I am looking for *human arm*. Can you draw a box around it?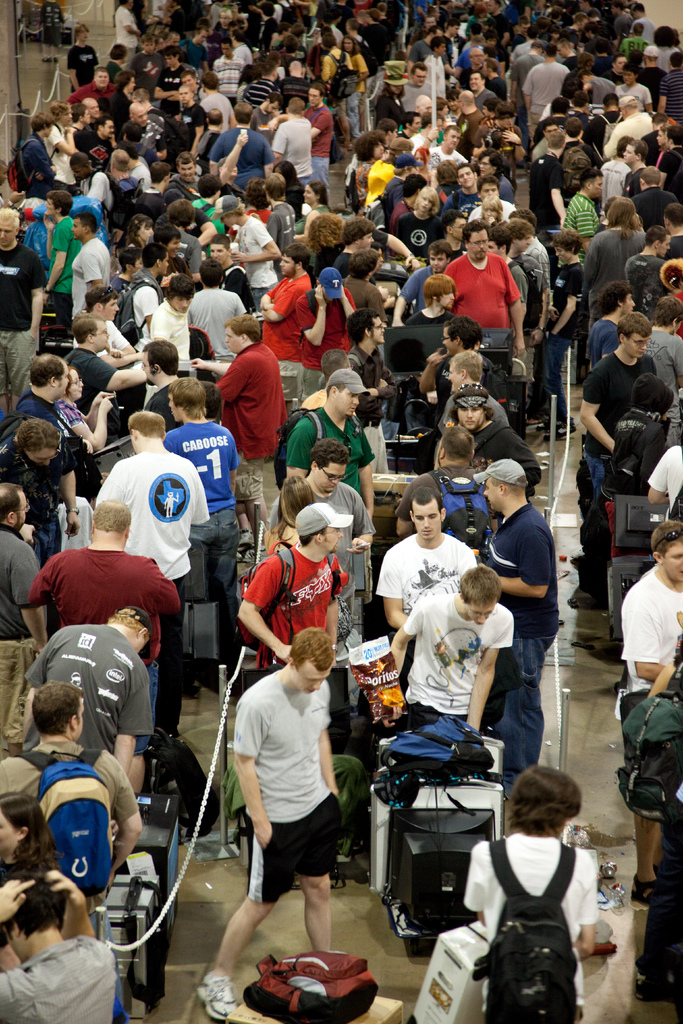
Sure, the bounding box is select_region(13, 548, 40, 659).
